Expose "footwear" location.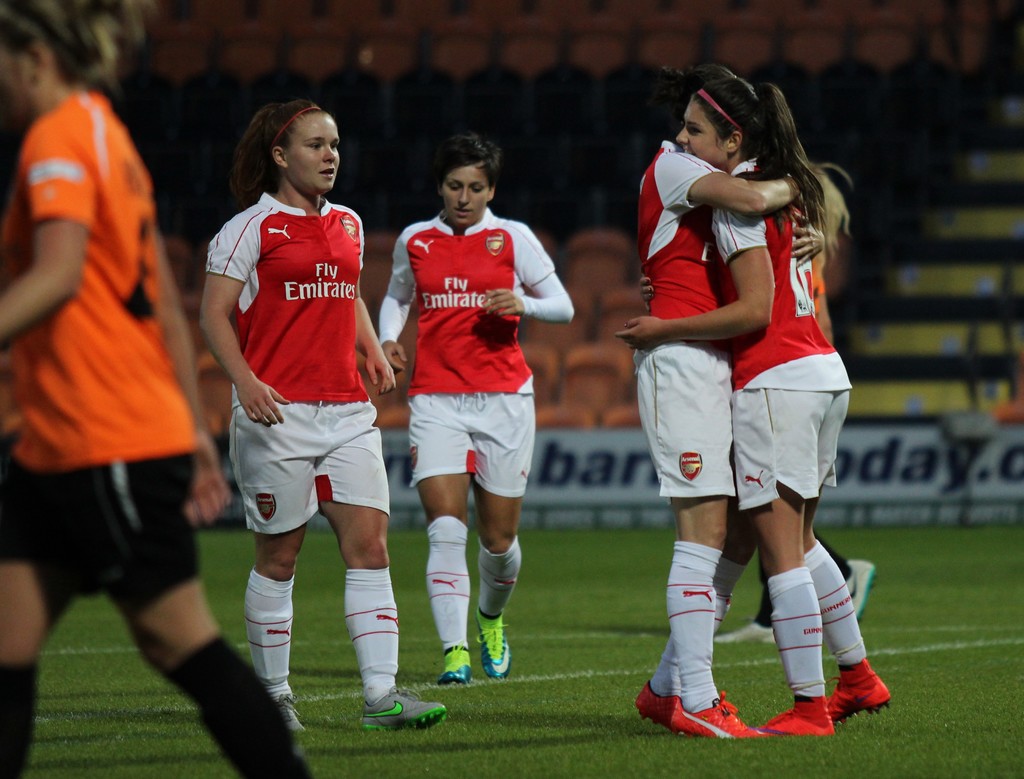
Exposed at locate(361, 693, 450, 735).
